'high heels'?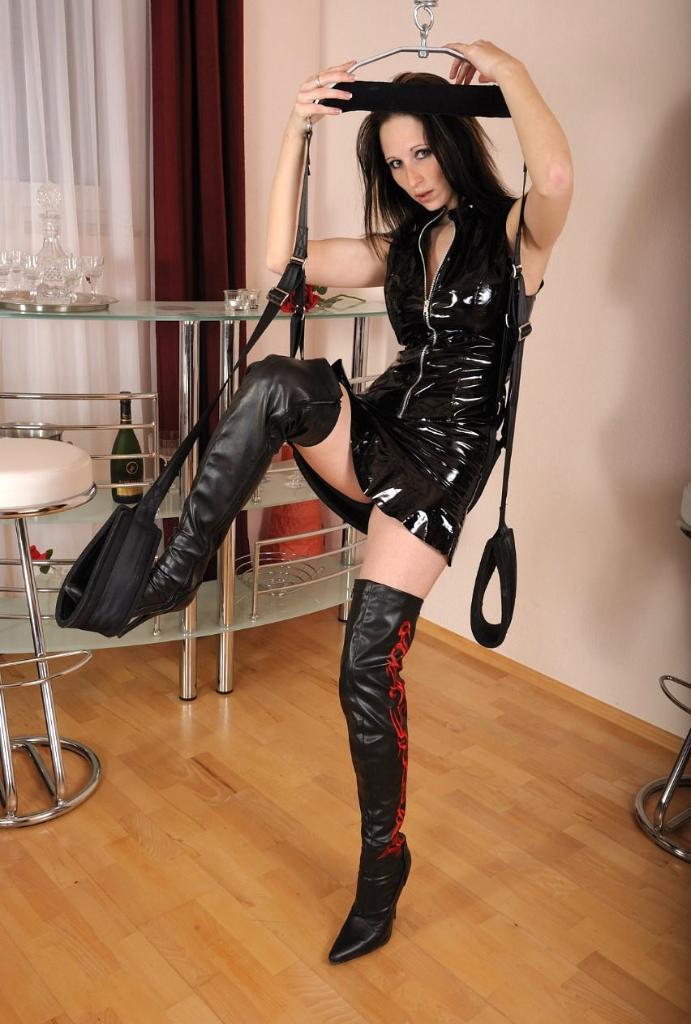
Rect(65, 353, 341, 638)
